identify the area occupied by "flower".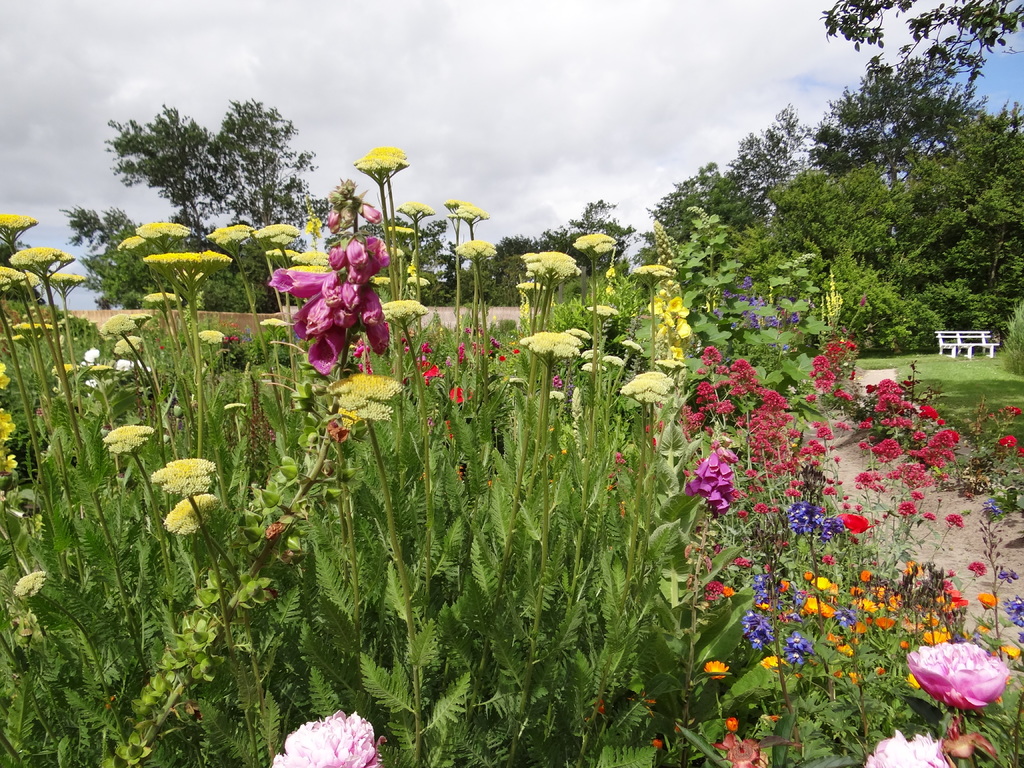
Area: Rect(915, 645, 1014, 728).
